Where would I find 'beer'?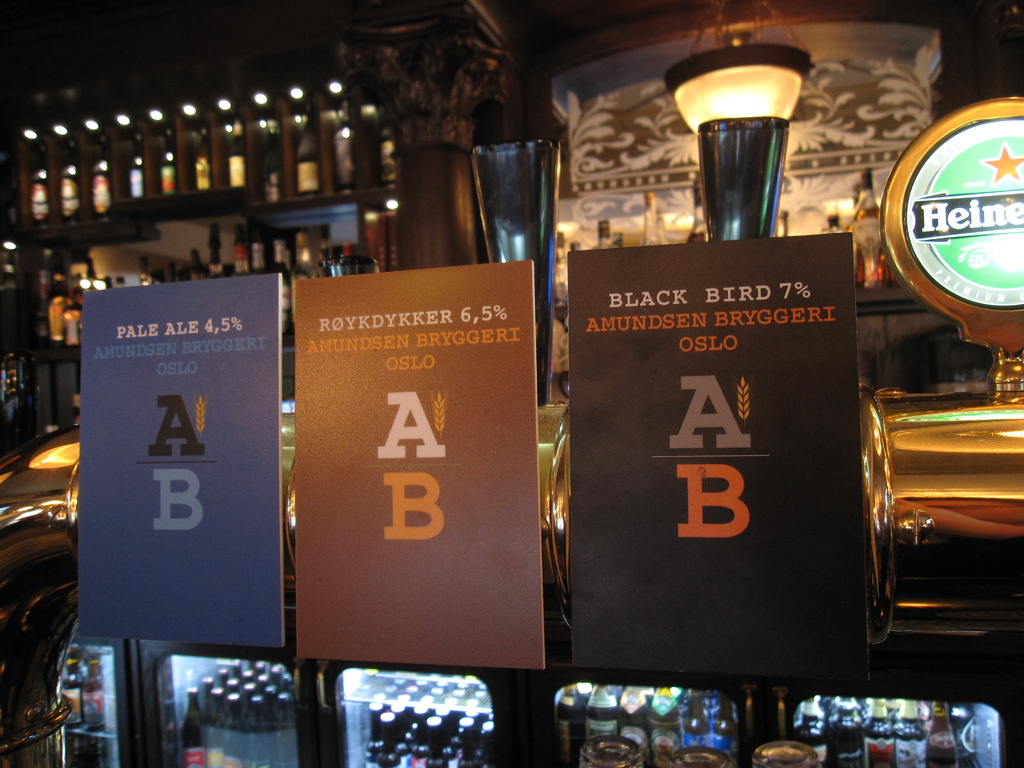
At detection(121, 118, 152, 212).
